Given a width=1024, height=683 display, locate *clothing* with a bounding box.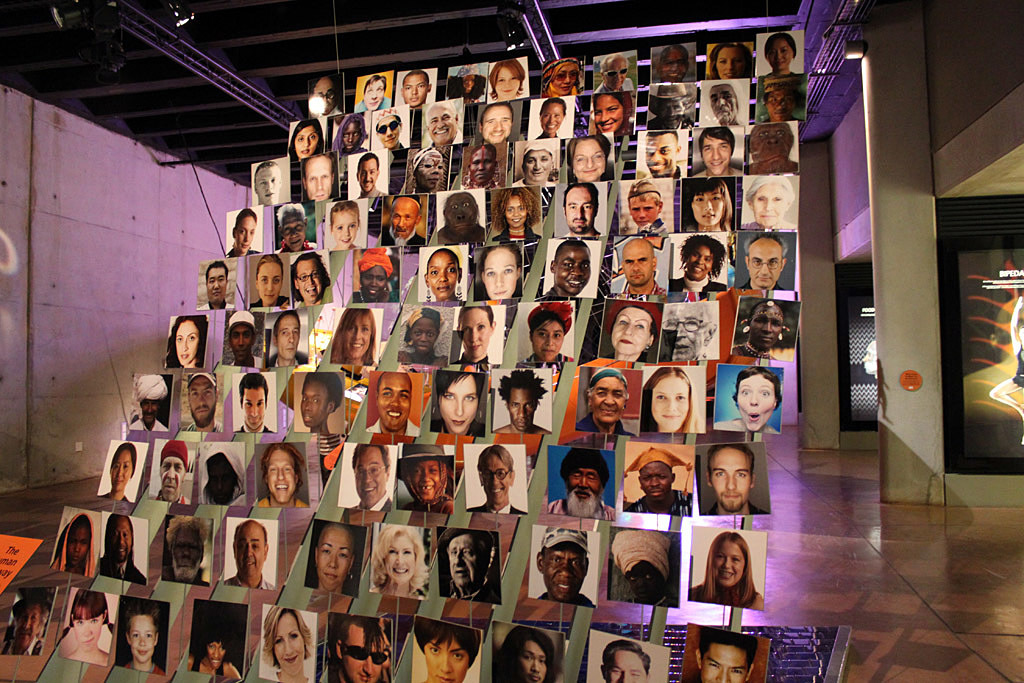
Located: [535, 129, 560, 139].
